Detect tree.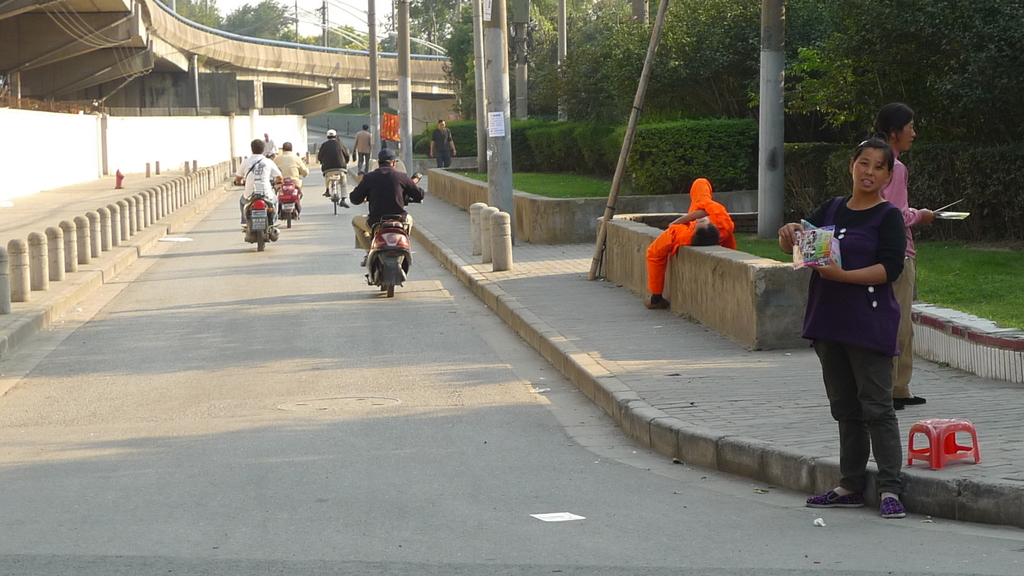
Detected at [x1=381, y1=30, x2=425, y2=55].
